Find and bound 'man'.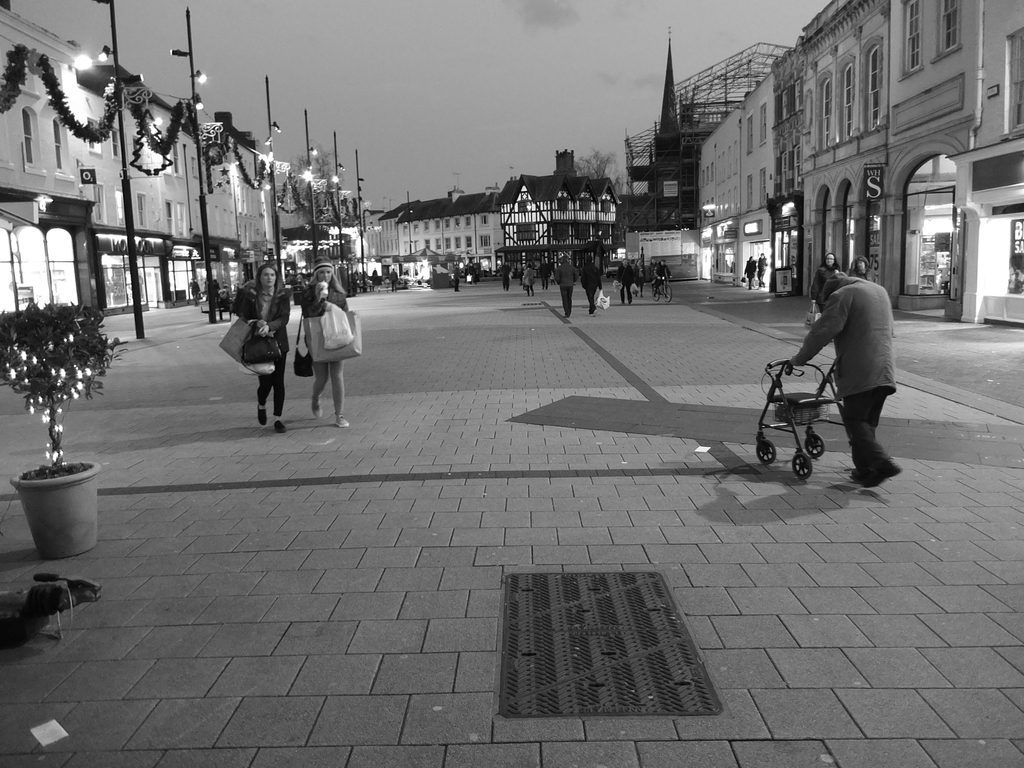
Bound: (614,259,634,300).
